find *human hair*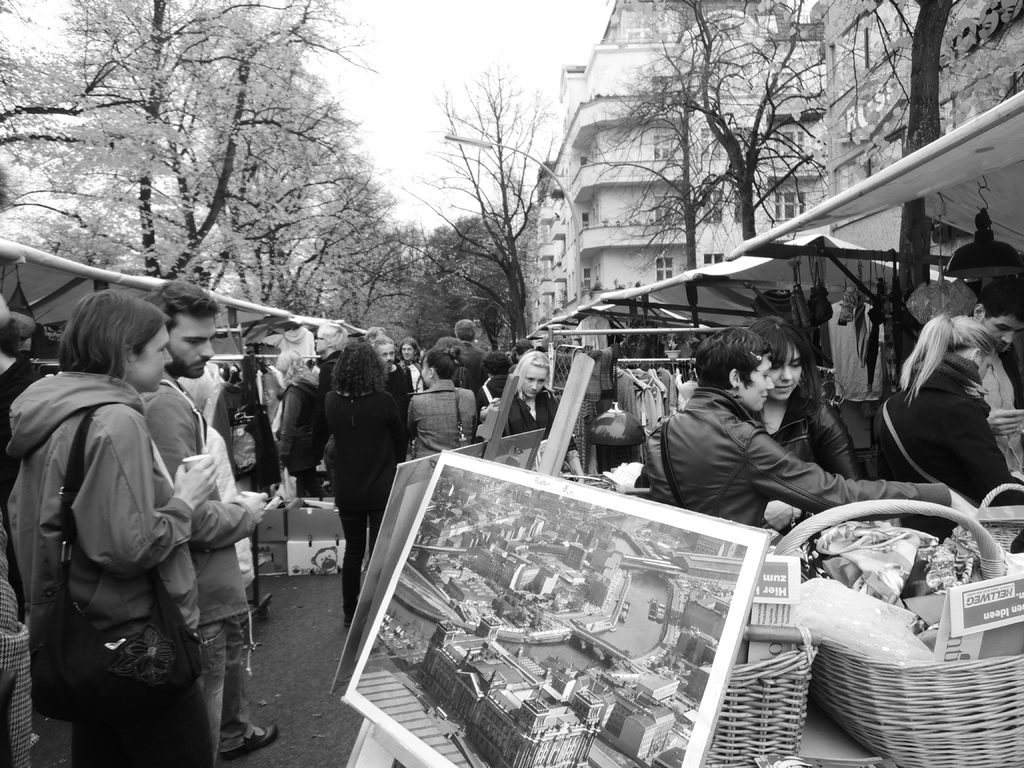
455:321:476:346
